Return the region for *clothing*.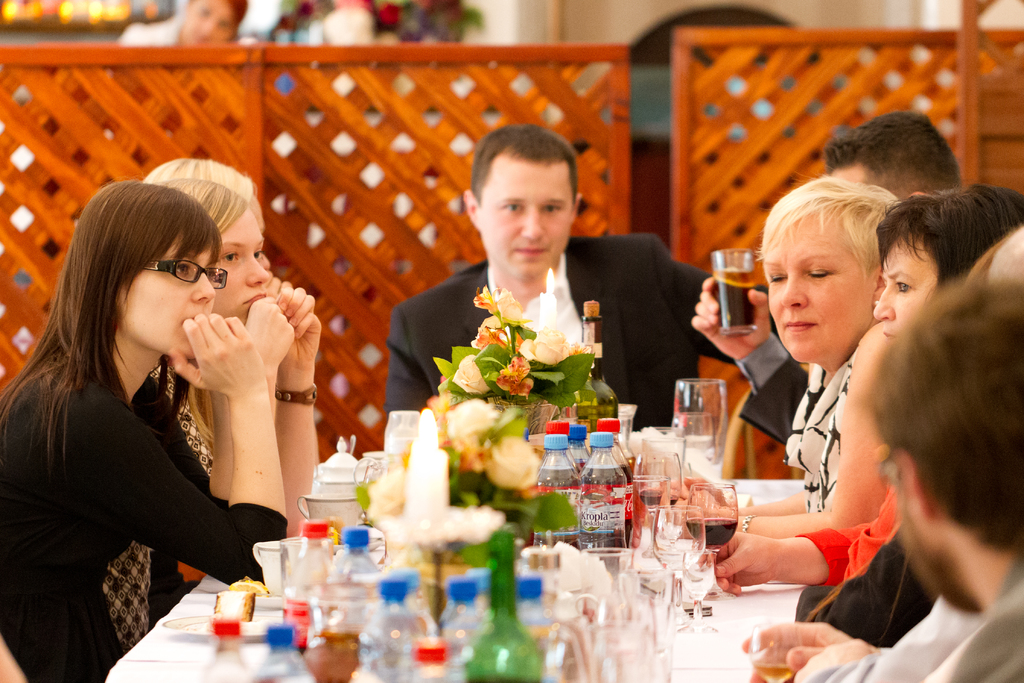
select_region(796, 544, 1023, 682).
